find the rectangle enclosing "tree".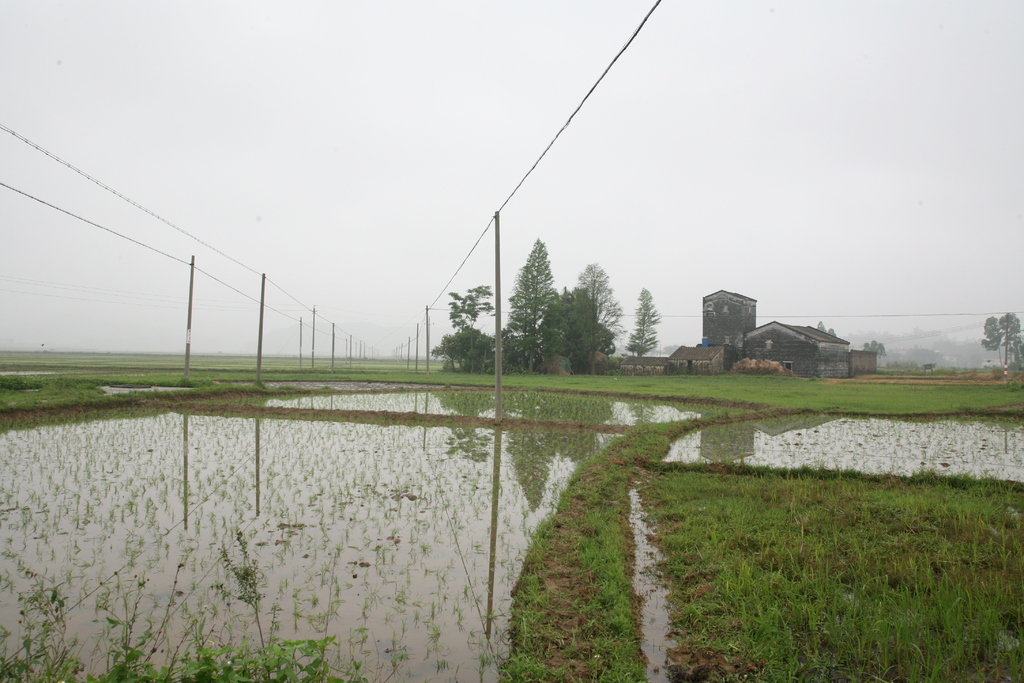
Rect(627, 286, 662, 358).
